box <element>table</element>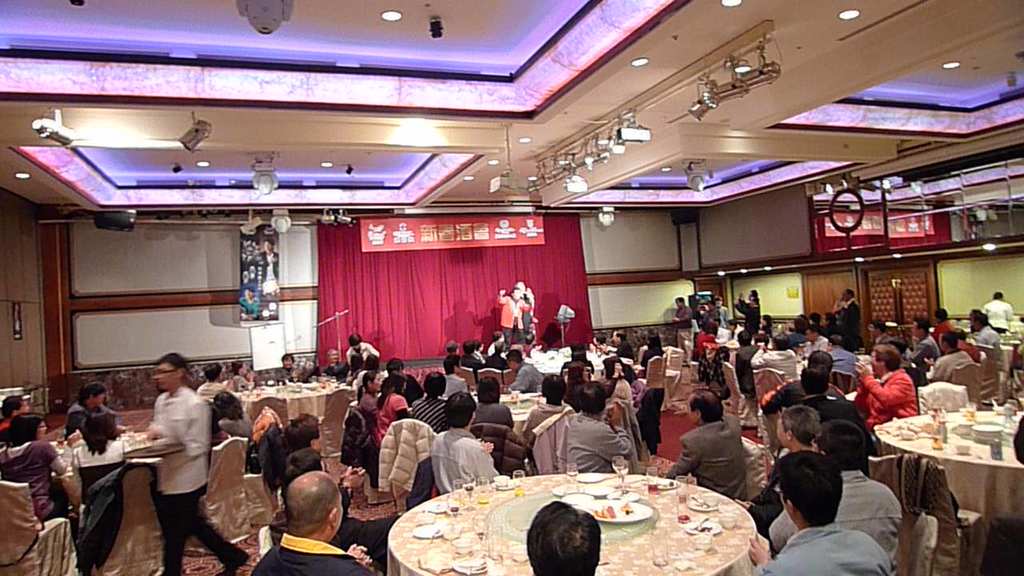
bbox=(235, 382, 344, 422)
